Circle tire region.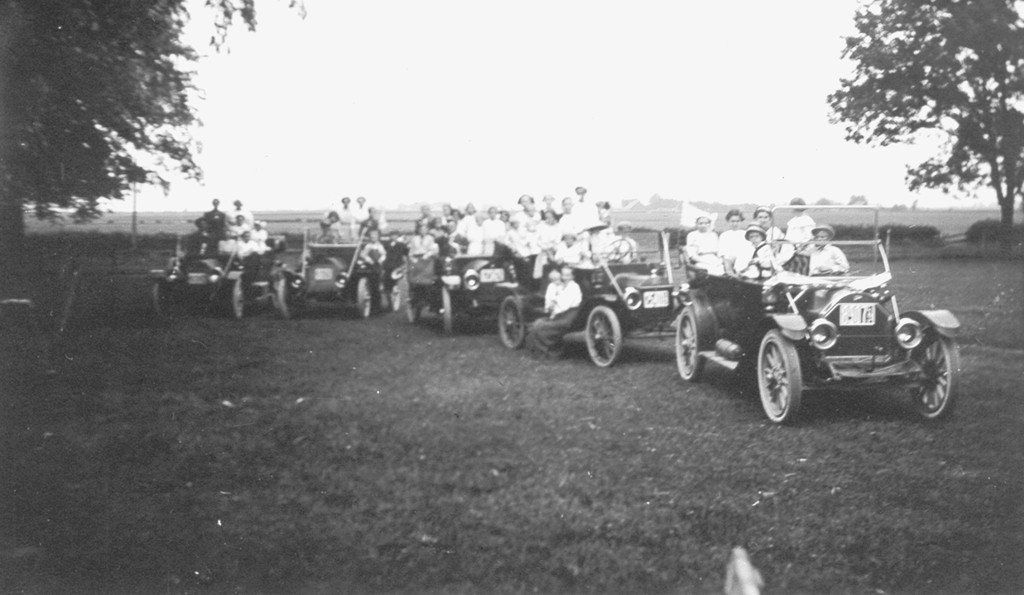
Region: rect(154, 278, 170, 314).
